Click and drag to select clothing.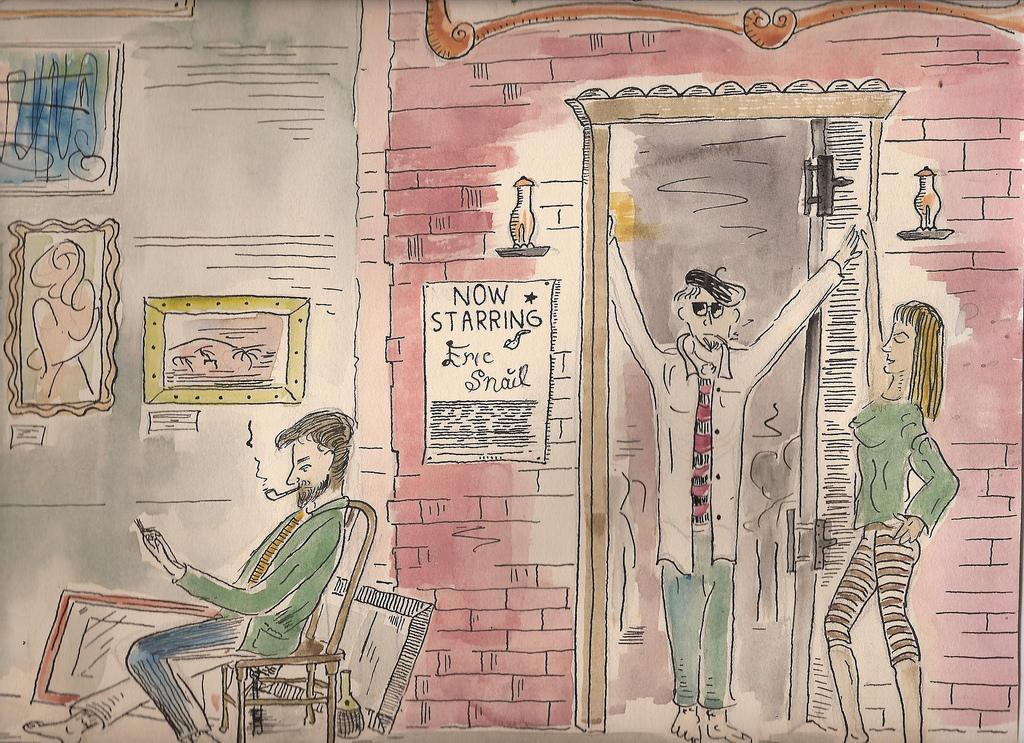
Selection: x1=605, y1=234, x2=845, y2=722.
